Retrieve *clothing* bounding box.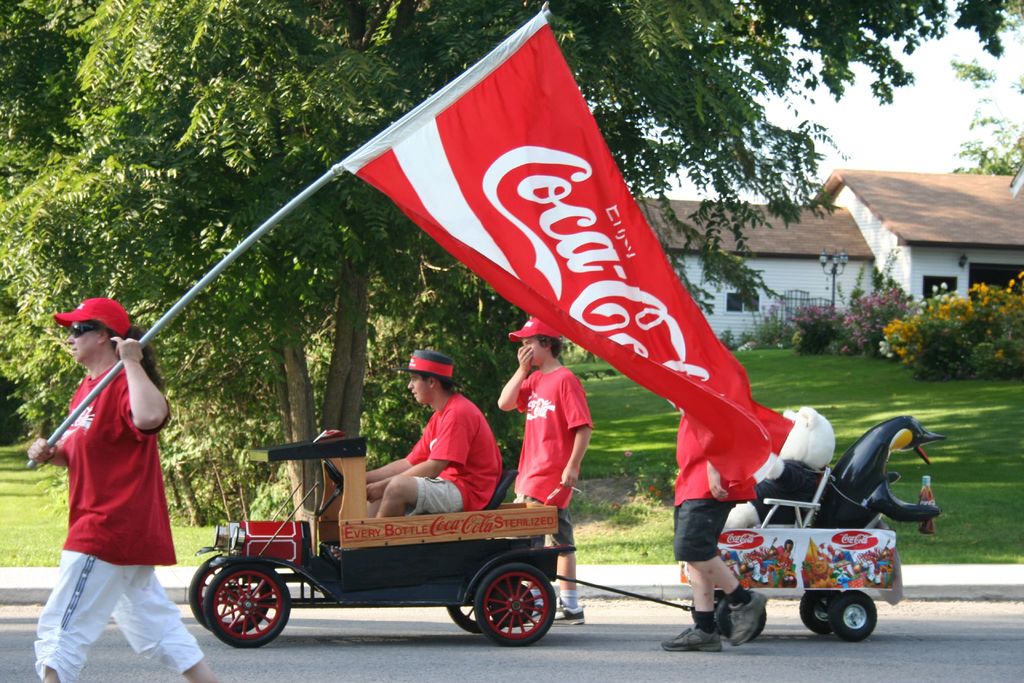
Bounding box: [left=365, top=397, right=503, bottom=514].
